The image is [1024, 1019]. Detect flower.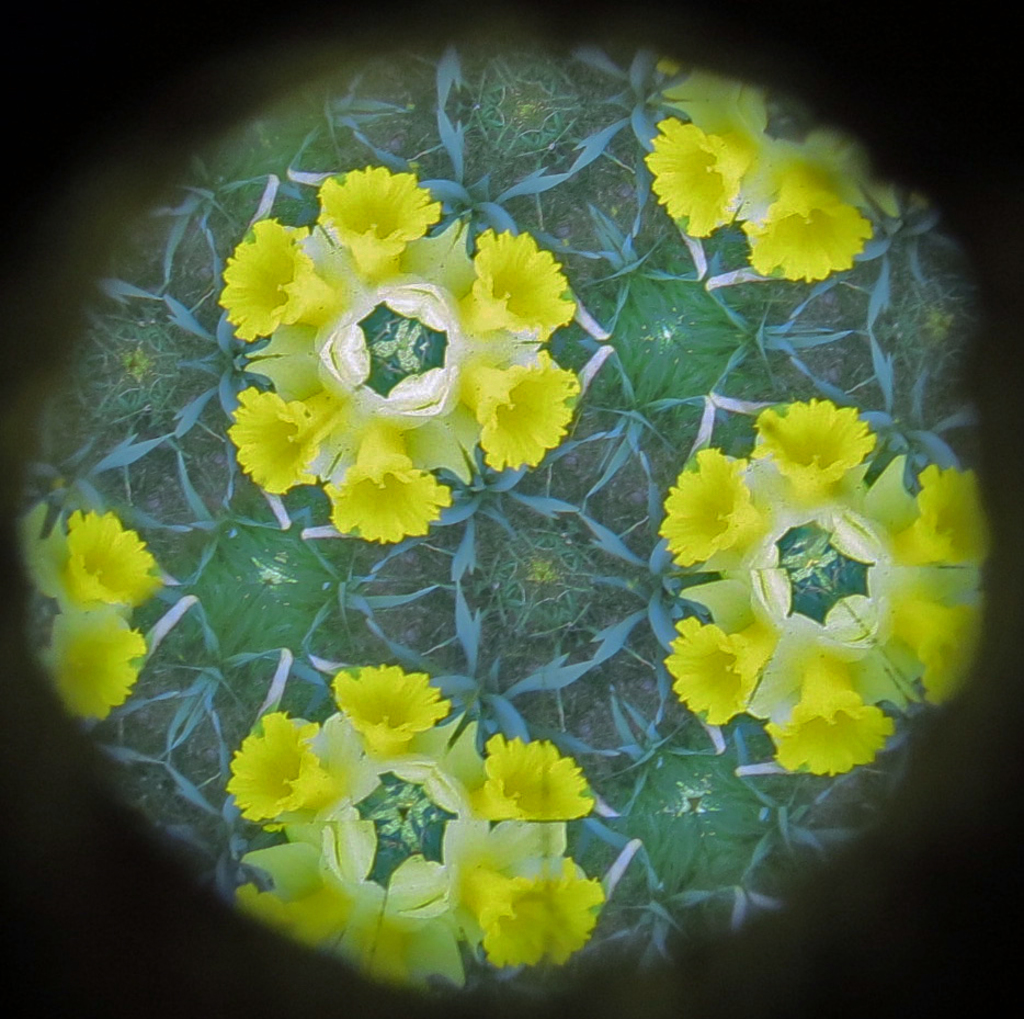
Detection: <region>653, 445, 777, 564</region>.
